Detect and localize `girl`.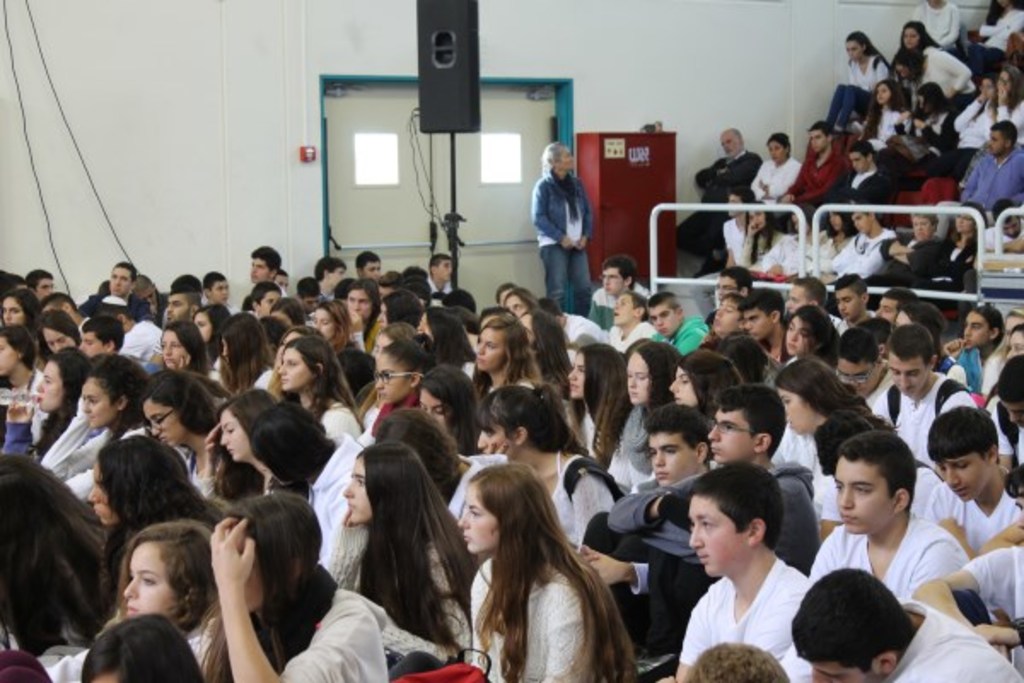
Localized at region(362, 330, 427, 437).
